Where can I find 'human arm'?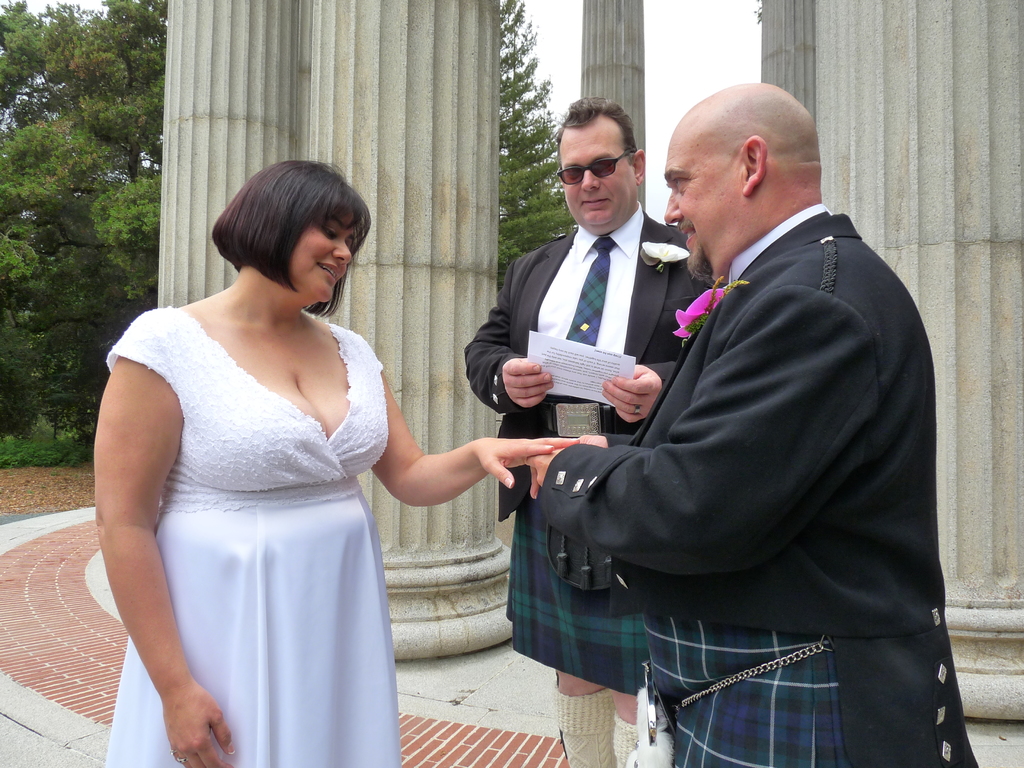
You can find it at (left=94, top=299, right=196, bottom=721).
